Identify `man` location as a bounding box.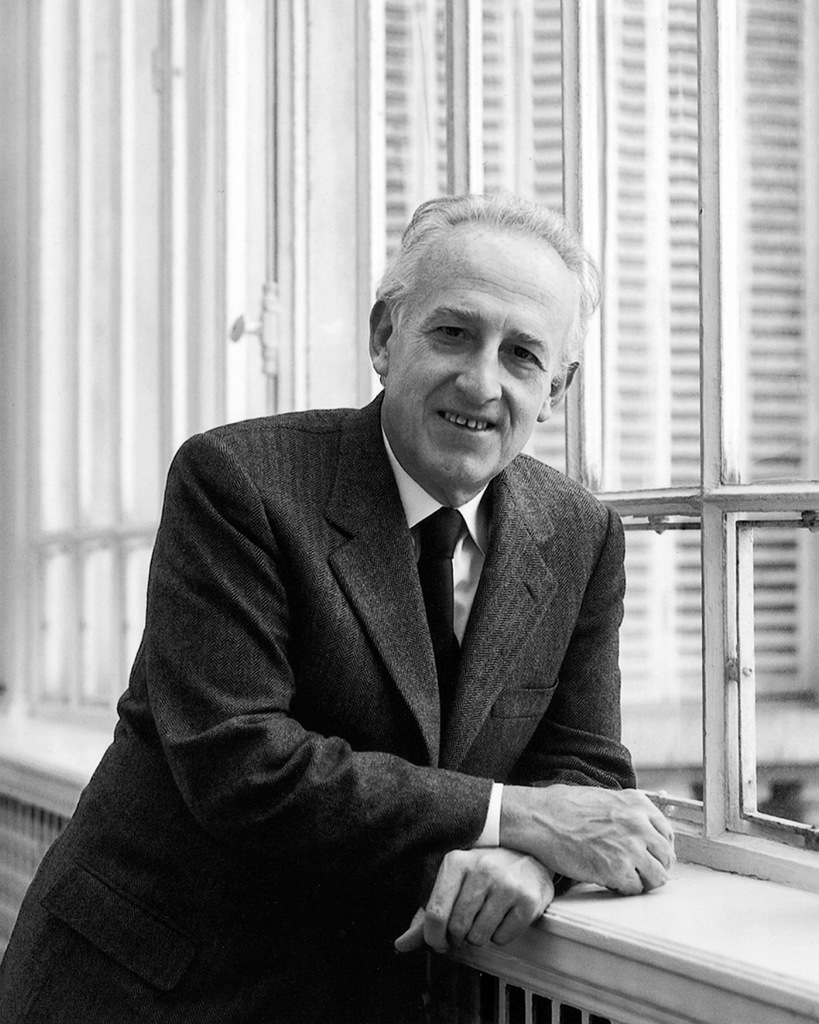
(0,187,680,1021).
